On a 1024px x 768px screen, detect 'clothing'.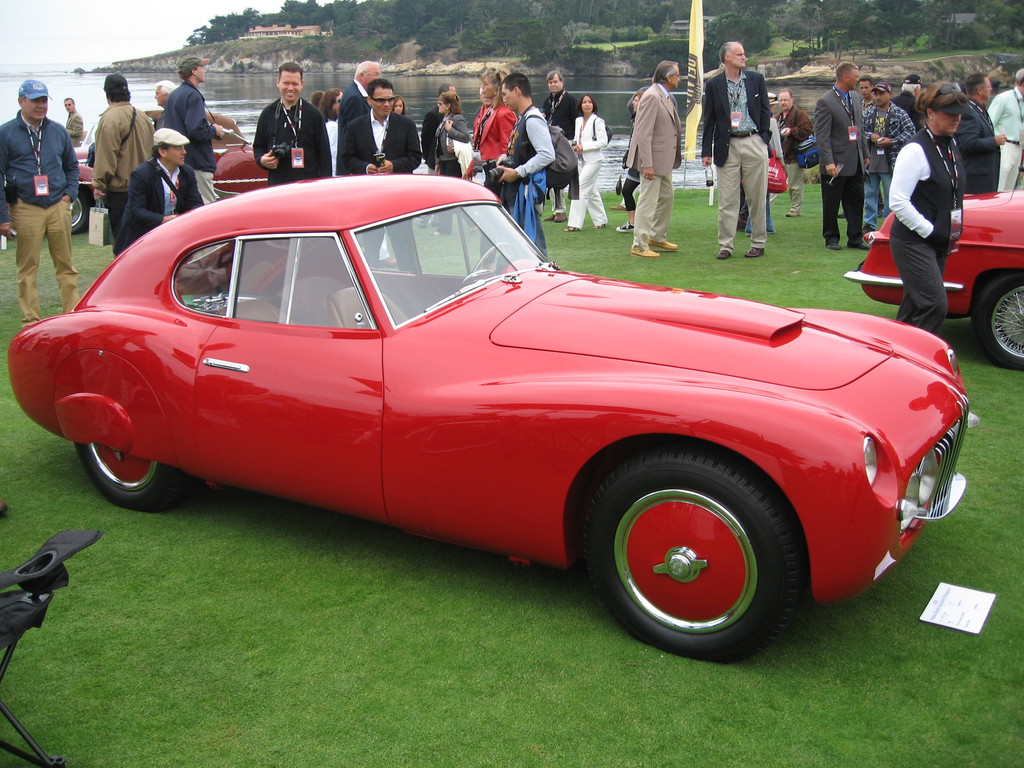
l=239, t=84, r=330, b=186.
